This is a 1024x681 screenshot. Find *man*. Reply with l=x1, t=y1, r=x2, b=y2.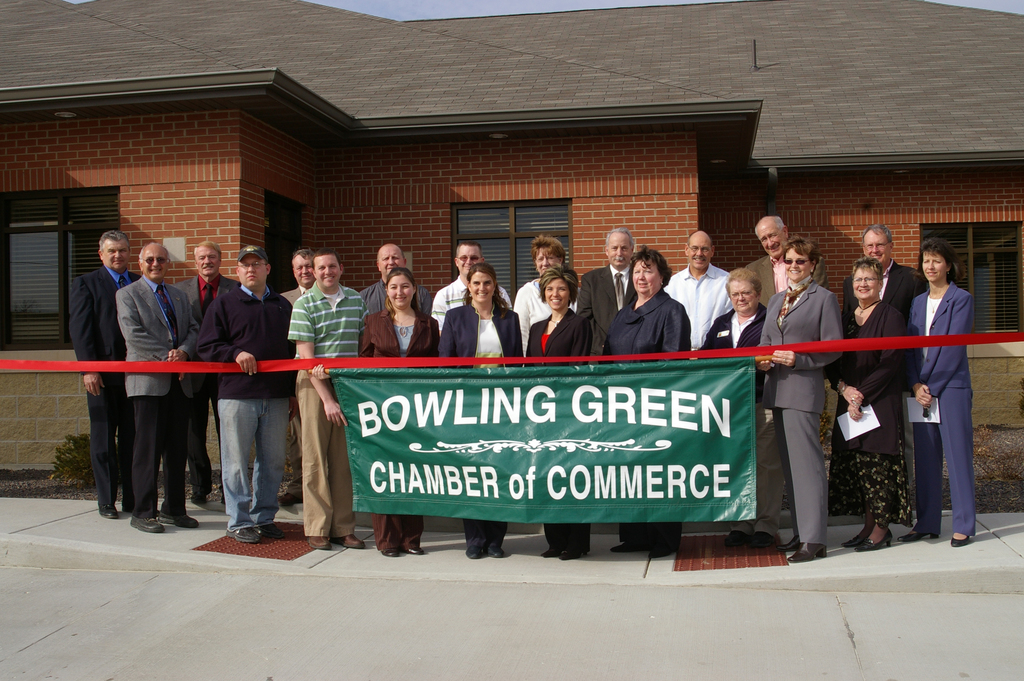
l=64, t=231, r=138, b=518.
